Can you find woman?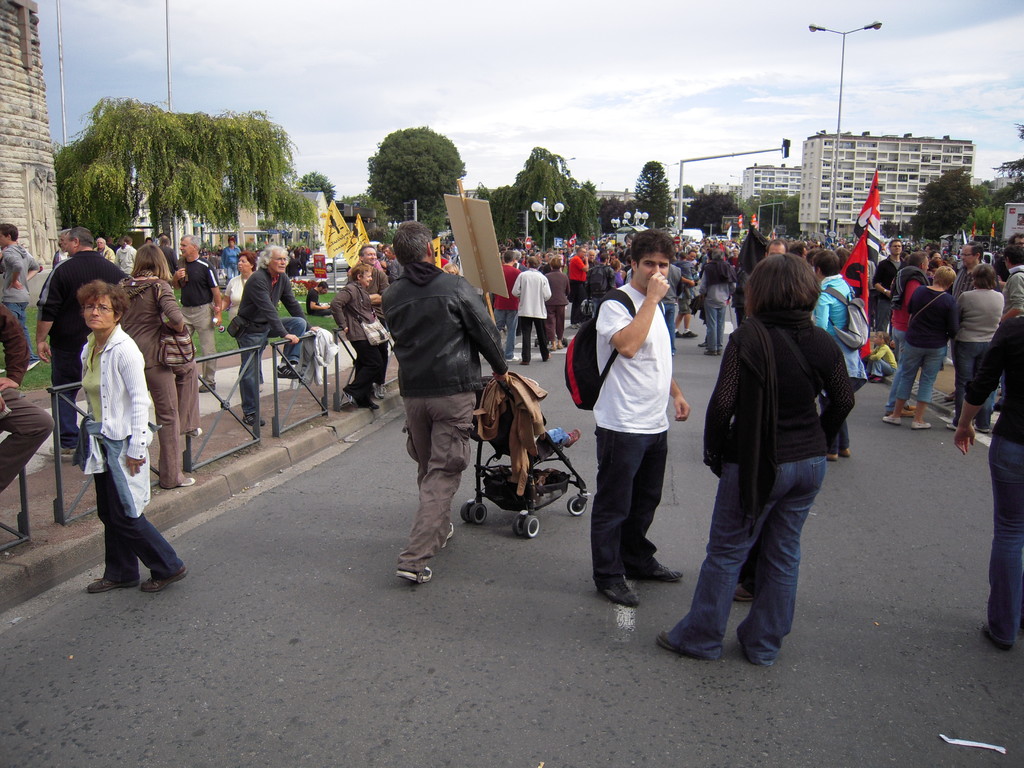
Yes, bounding box: 116 244 202 485.
